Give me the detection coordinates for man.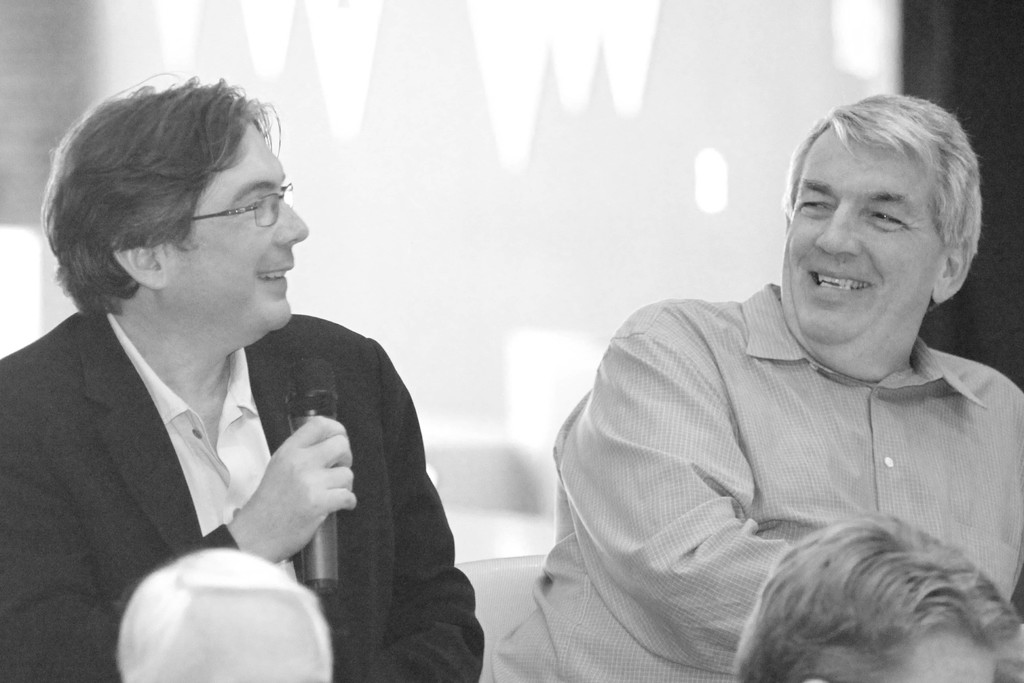
489, 86, 1023, 682.
